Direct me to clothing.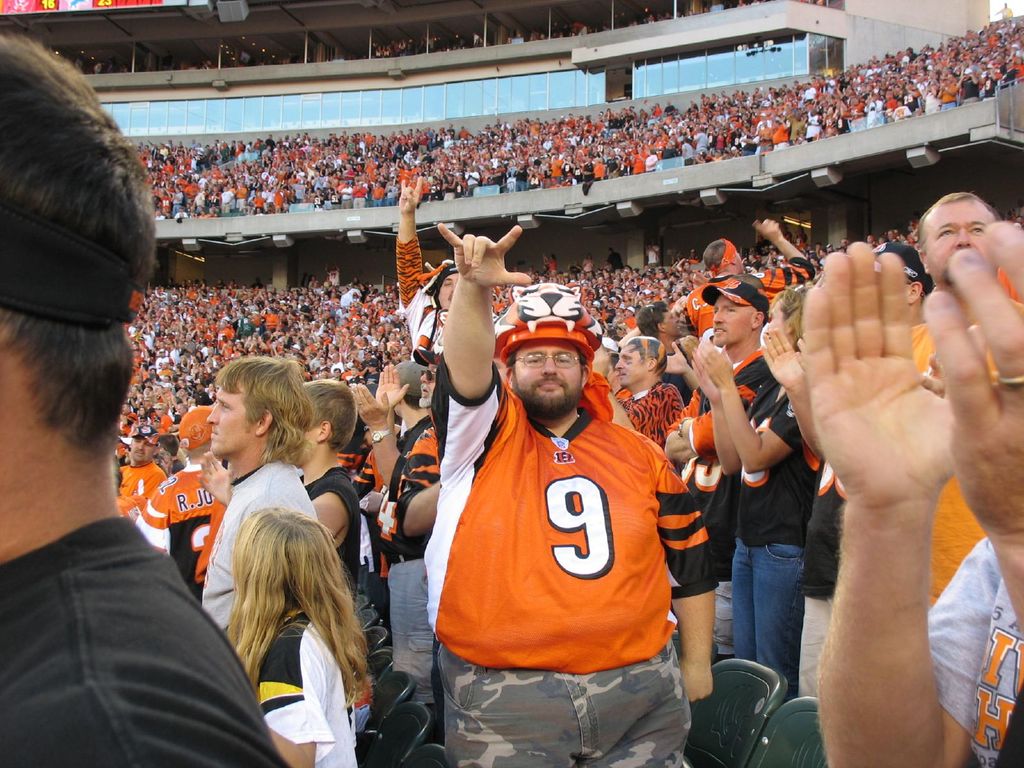
Direction: box=[772, 123, 788, 144].
